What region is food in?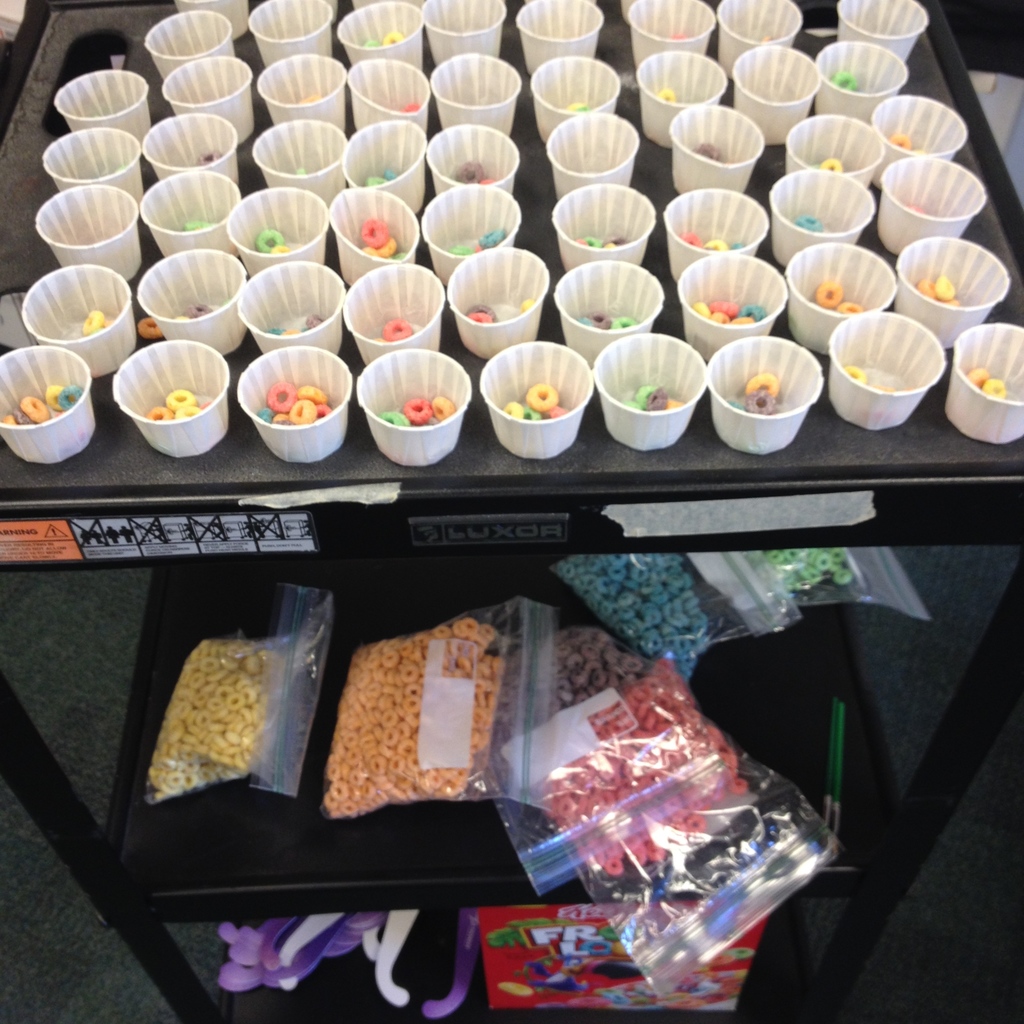
(837,300,861,316).
